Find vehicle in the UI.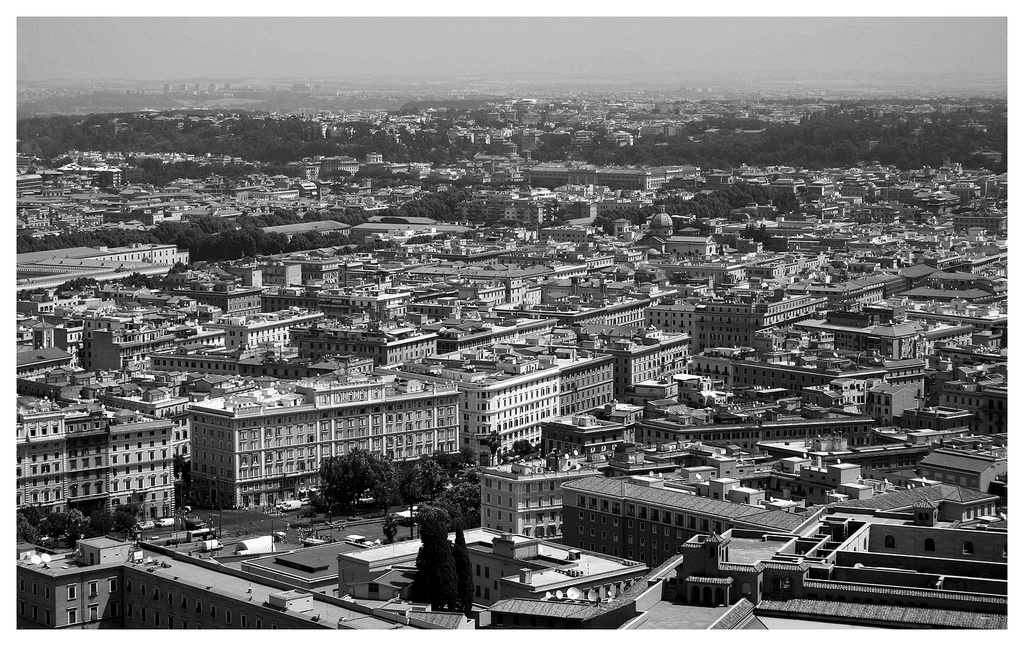
UI element at rect(345, 534, 375, 548).
